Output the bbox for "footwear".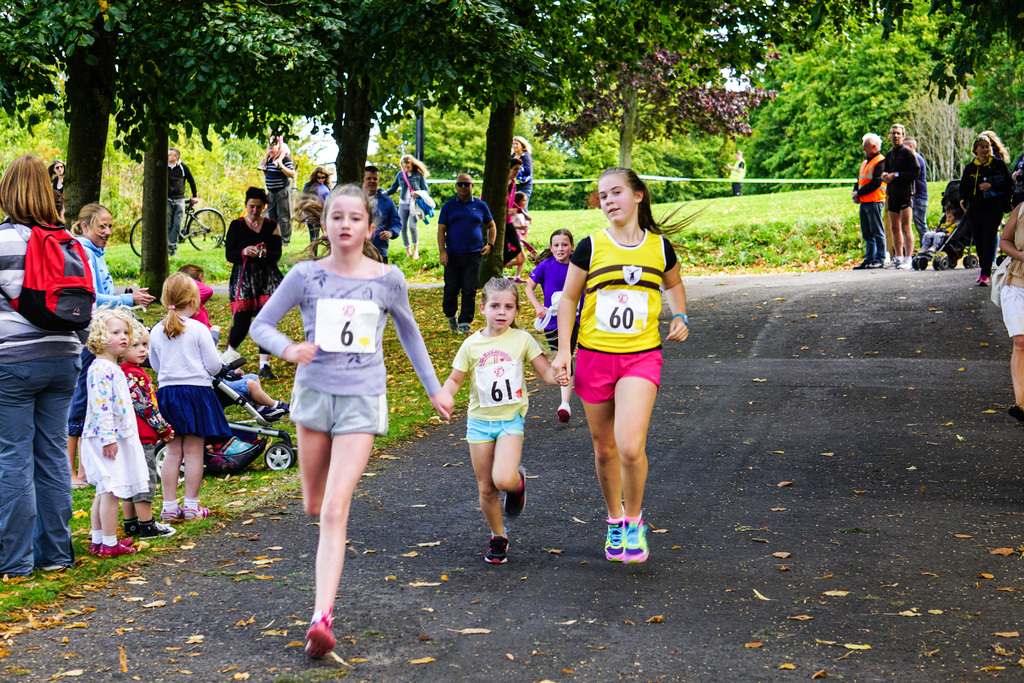
region(446, 315, 459, 334).
